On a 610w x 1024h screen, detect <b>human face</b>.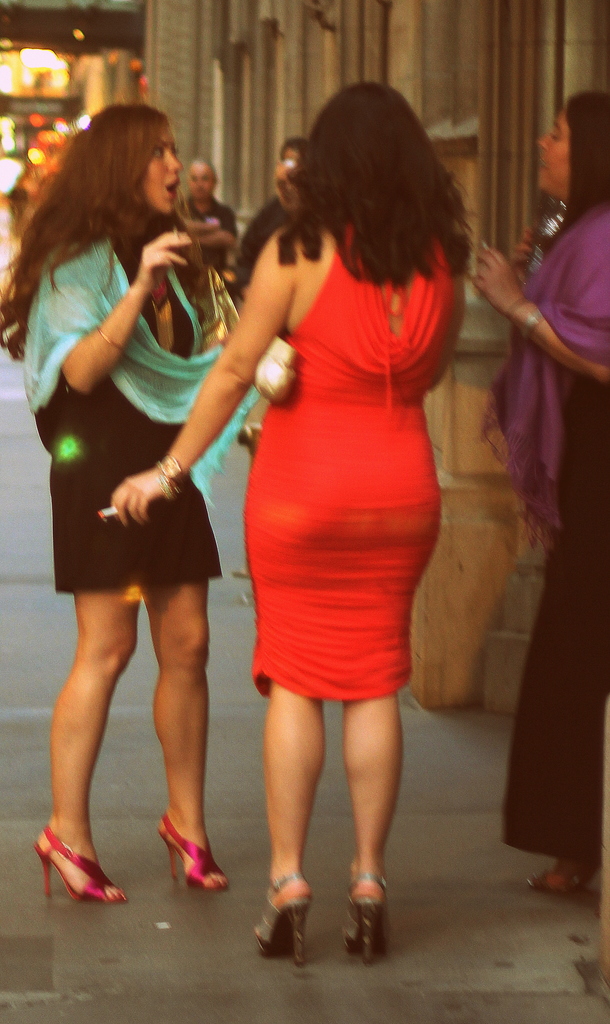
{"left": 192, "top": 164, "right": 211, "bottom": 200}.
